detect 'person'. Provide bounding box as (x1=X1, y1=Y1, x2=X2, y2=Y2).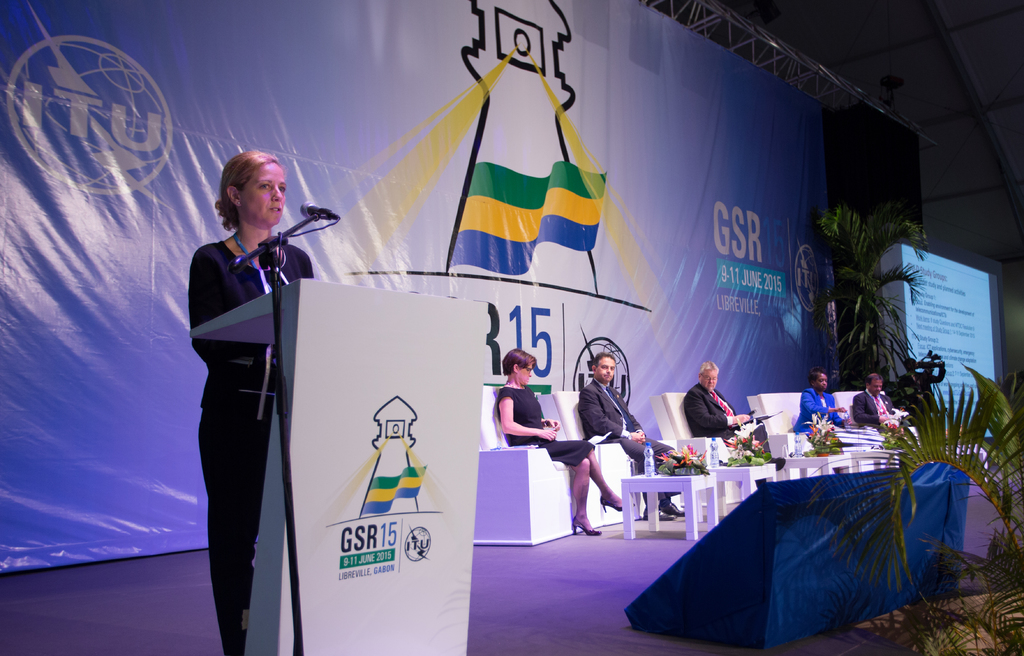
(x1=172, y1=121, x2=312, y2=634).
